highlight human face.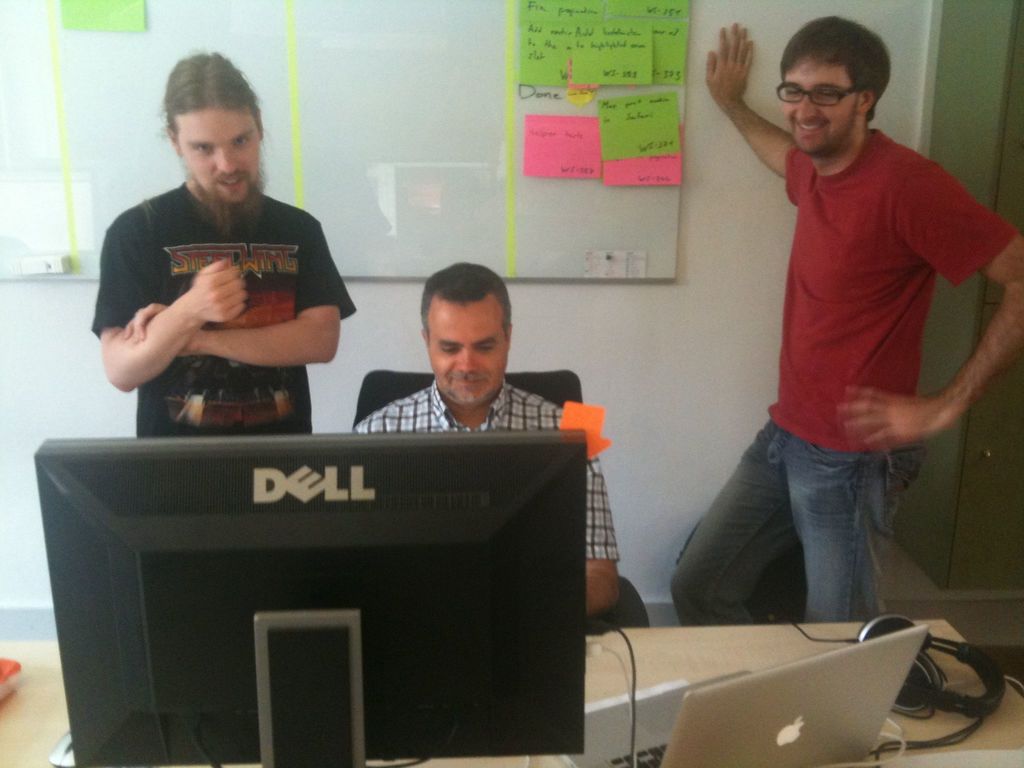
Highlighted region: box=[785, 53, 864, 159].
